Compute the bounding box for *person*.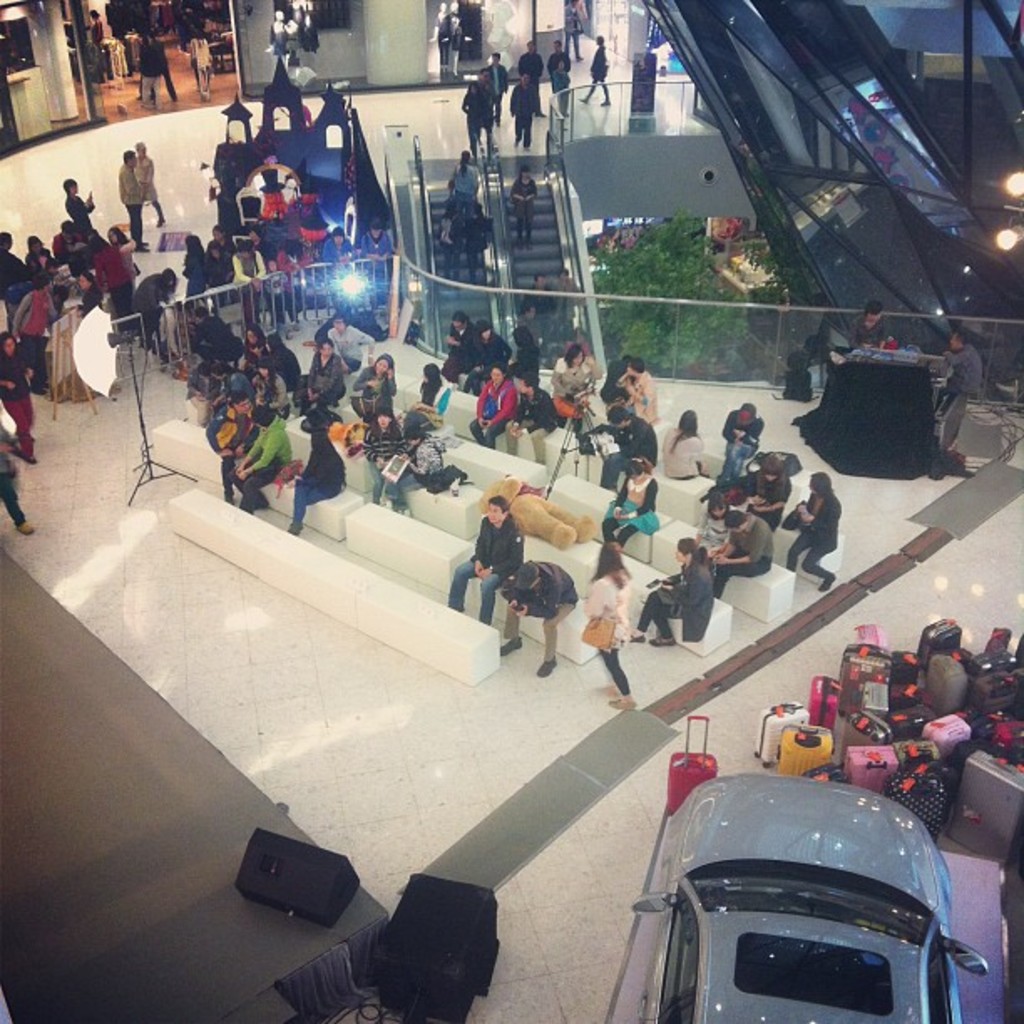
BBox(380, 433, 445, 512).
